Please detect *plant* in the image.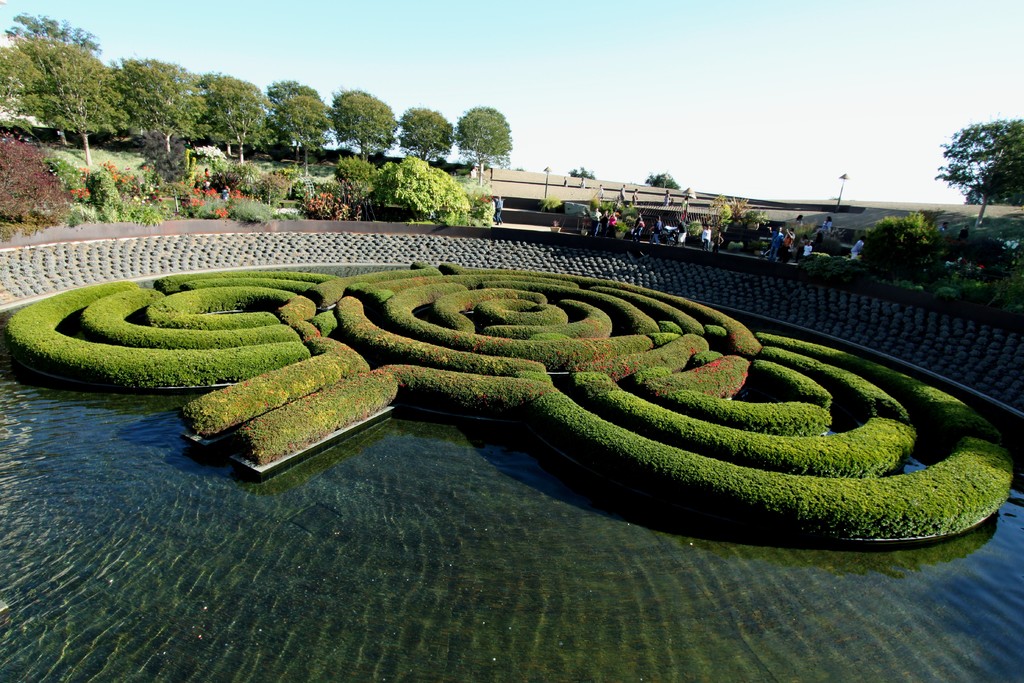
select_region(860, 210, 929, 256).
